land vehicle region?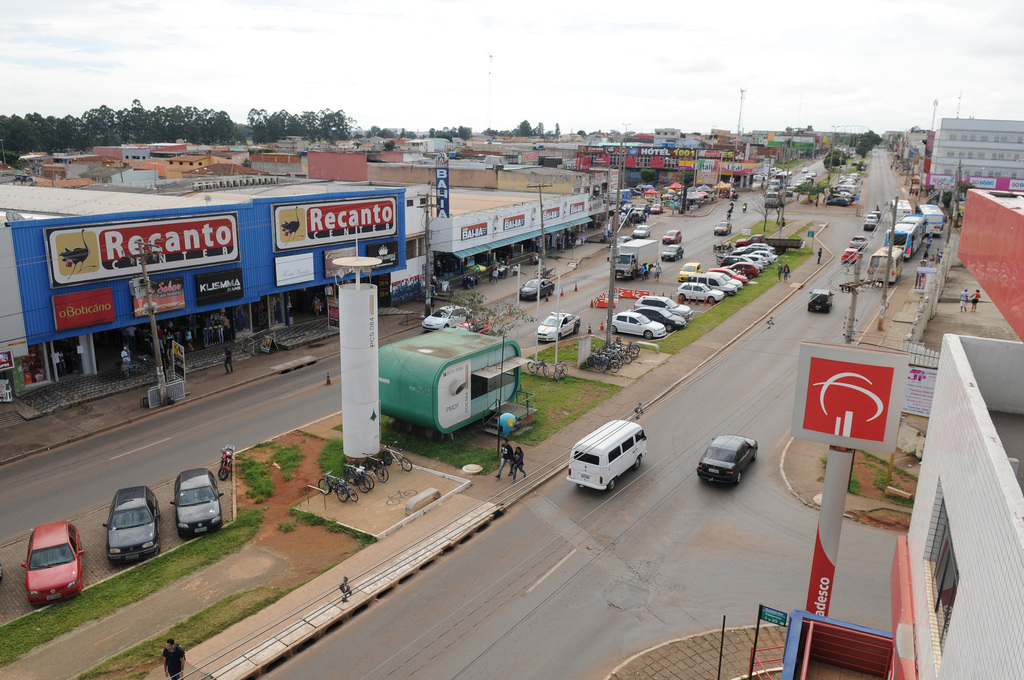
<box>807,288,834,314</box>
